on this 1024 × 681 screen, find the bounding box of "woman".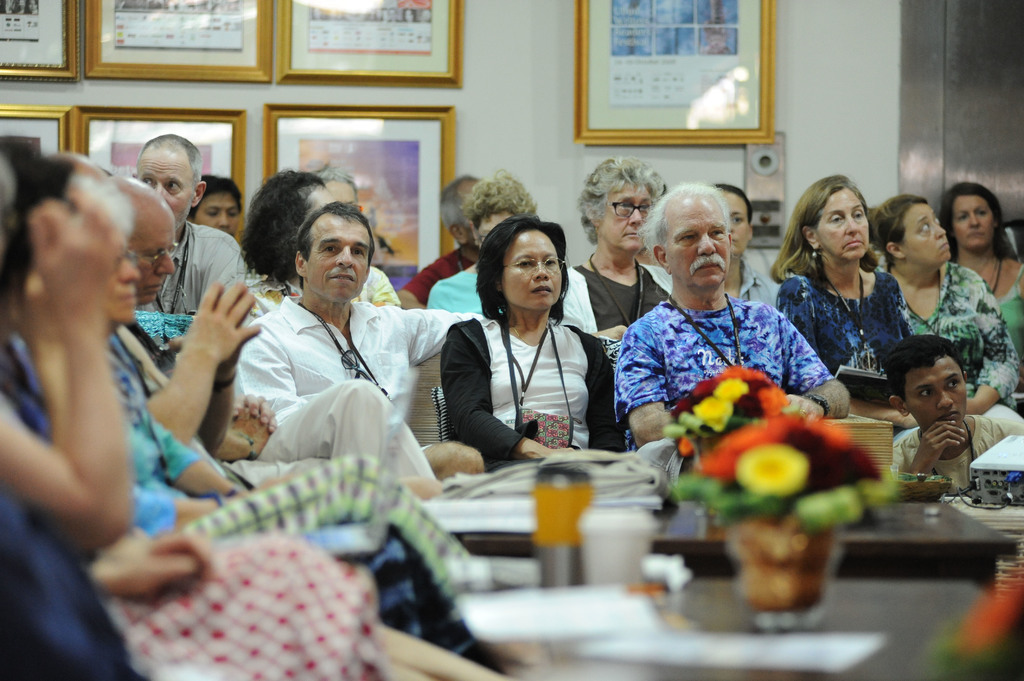
Bounding box: bbox=[932, 178, 1023, 383].
